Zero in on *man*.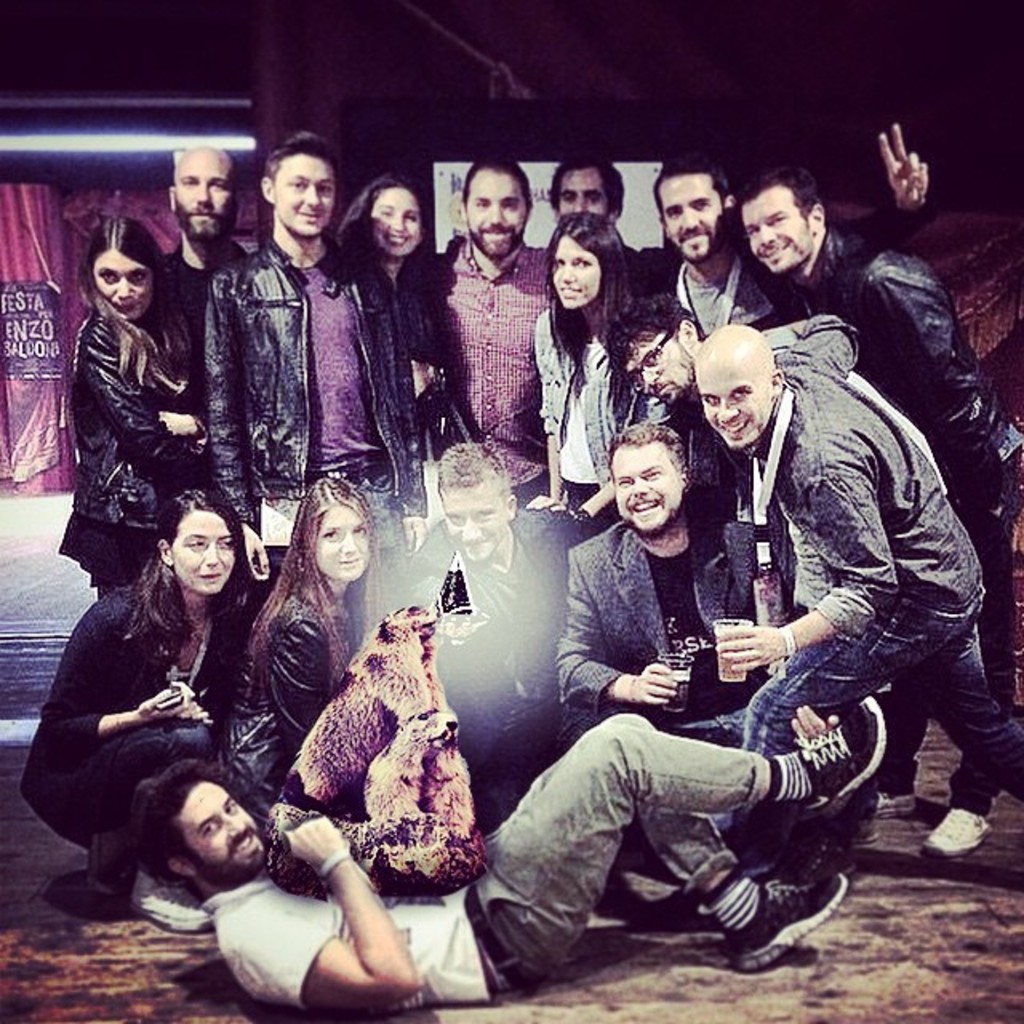
Zeroed in: (x1=371, y1=443, x2=590, y2=840).
